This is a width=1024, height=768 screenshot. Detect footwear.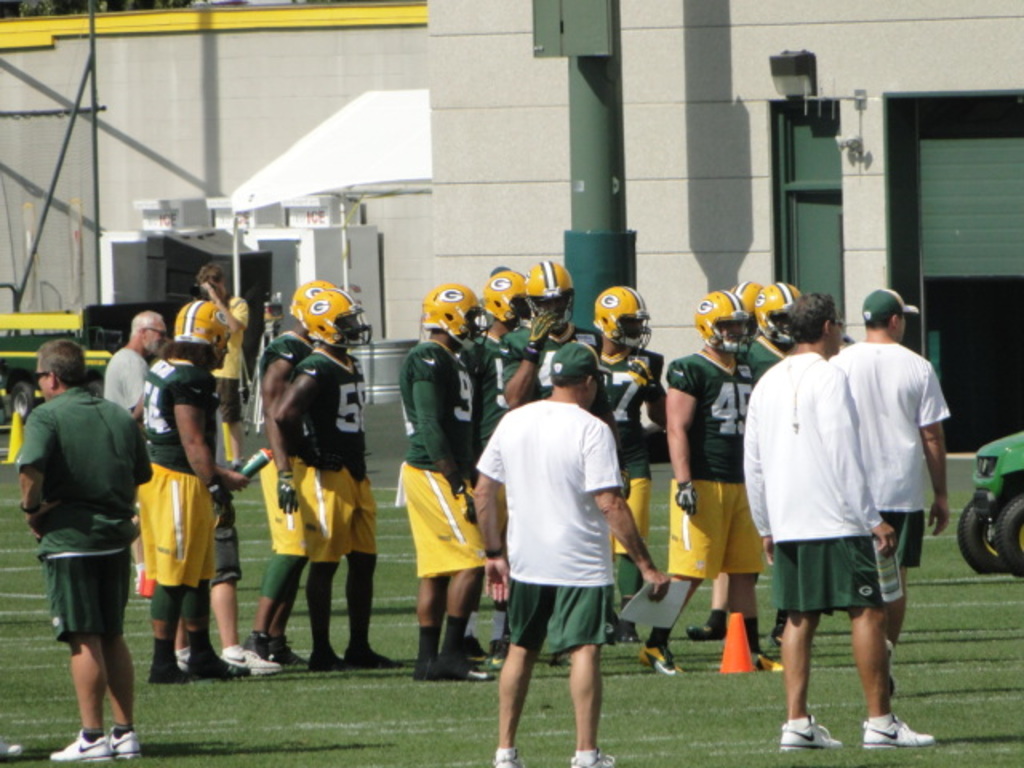
<box>774,722,840,752</box>.
